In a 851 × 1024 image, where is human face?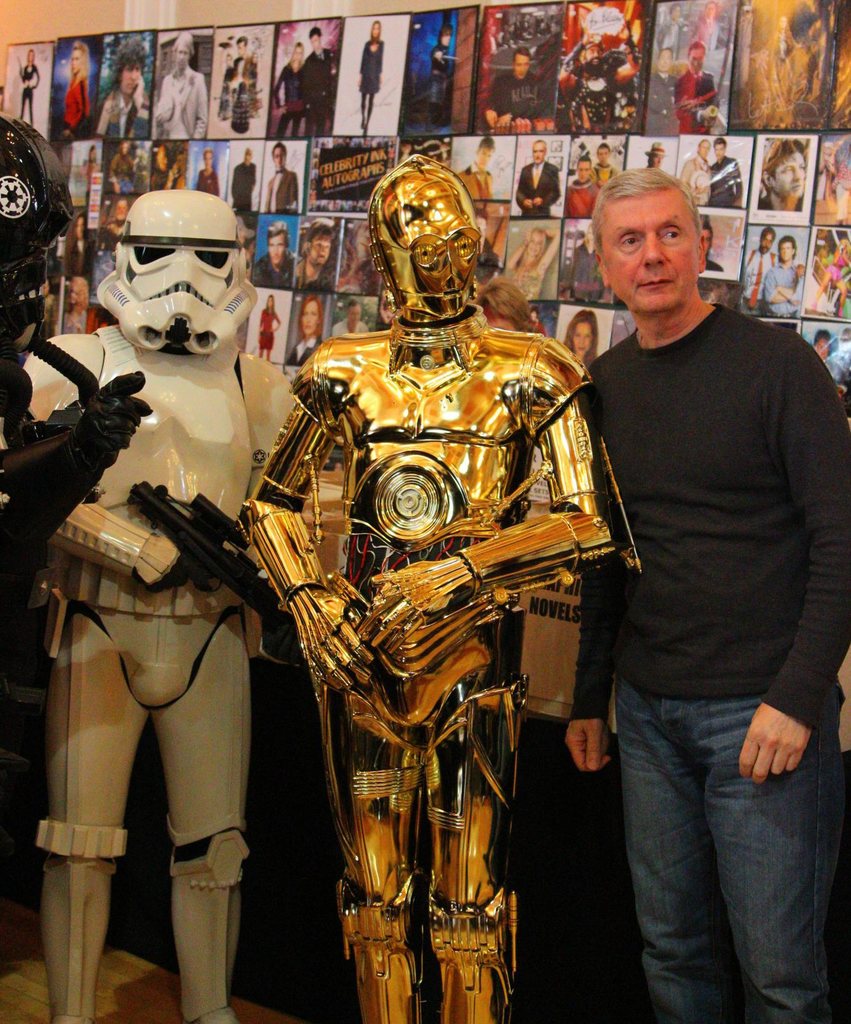
<box>272,150,288,178</box>.
